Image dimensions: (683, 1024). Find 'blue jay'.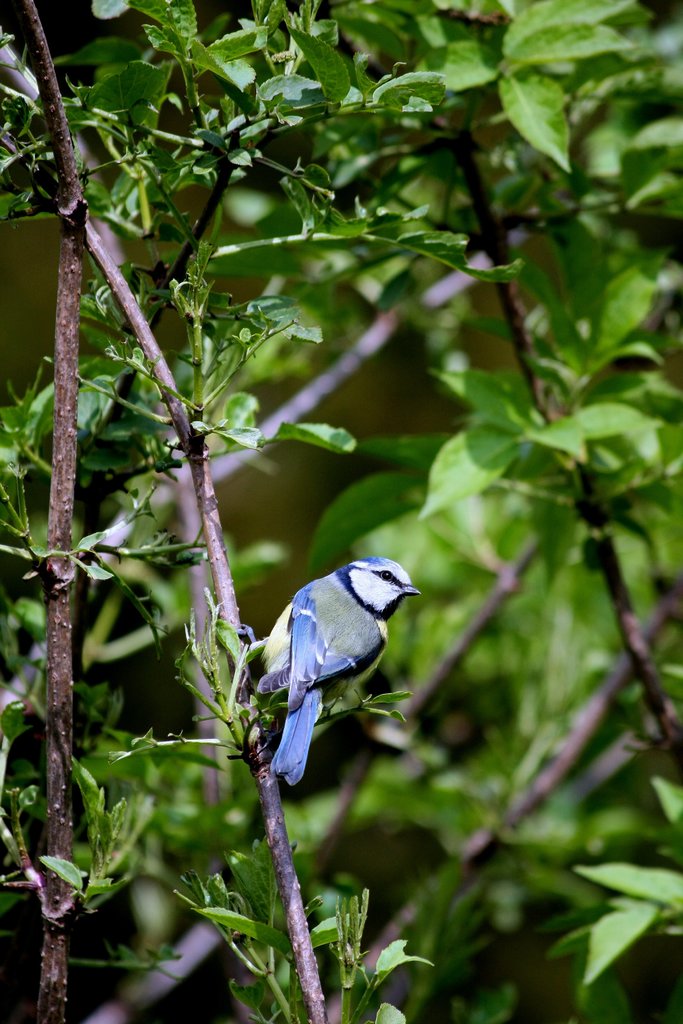
bbox=(252, 552, 423, 791).
